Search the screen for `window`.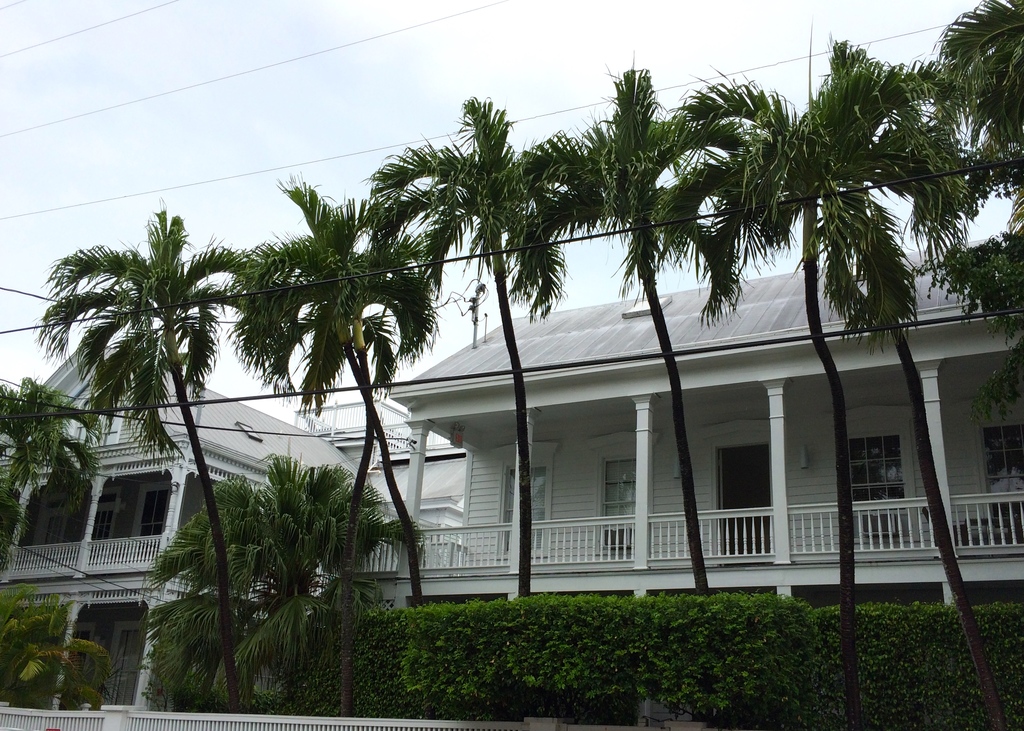
Found at (588,427,660,551).
